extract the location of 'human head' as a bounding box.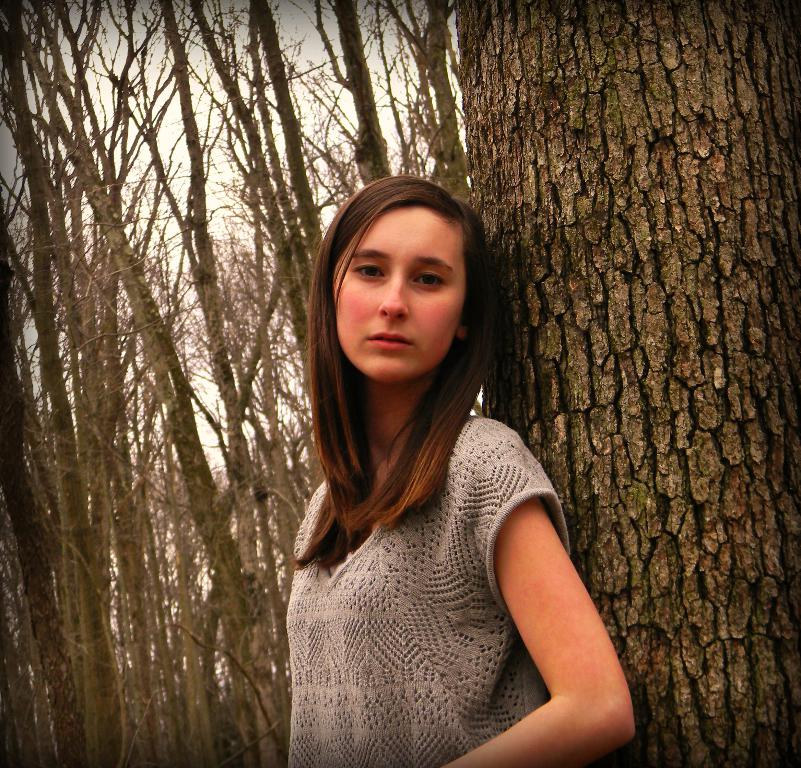
[x1=305, y1=178, x2=496, y2=380].
